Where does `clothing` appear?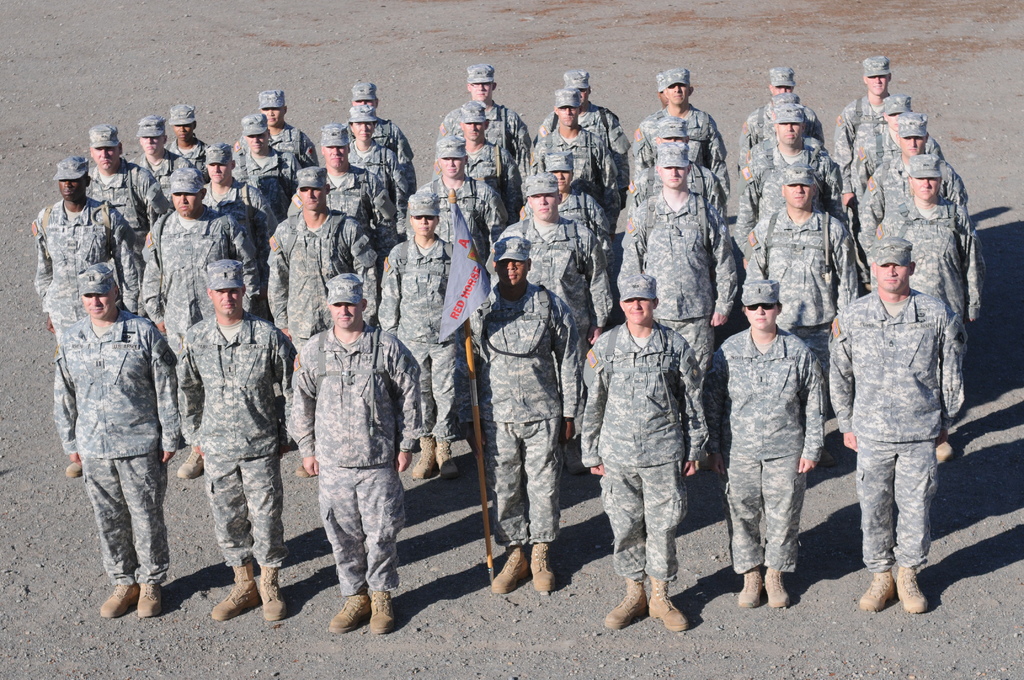
Appears at x1=172, y1=307, x2=300, y2=565.
